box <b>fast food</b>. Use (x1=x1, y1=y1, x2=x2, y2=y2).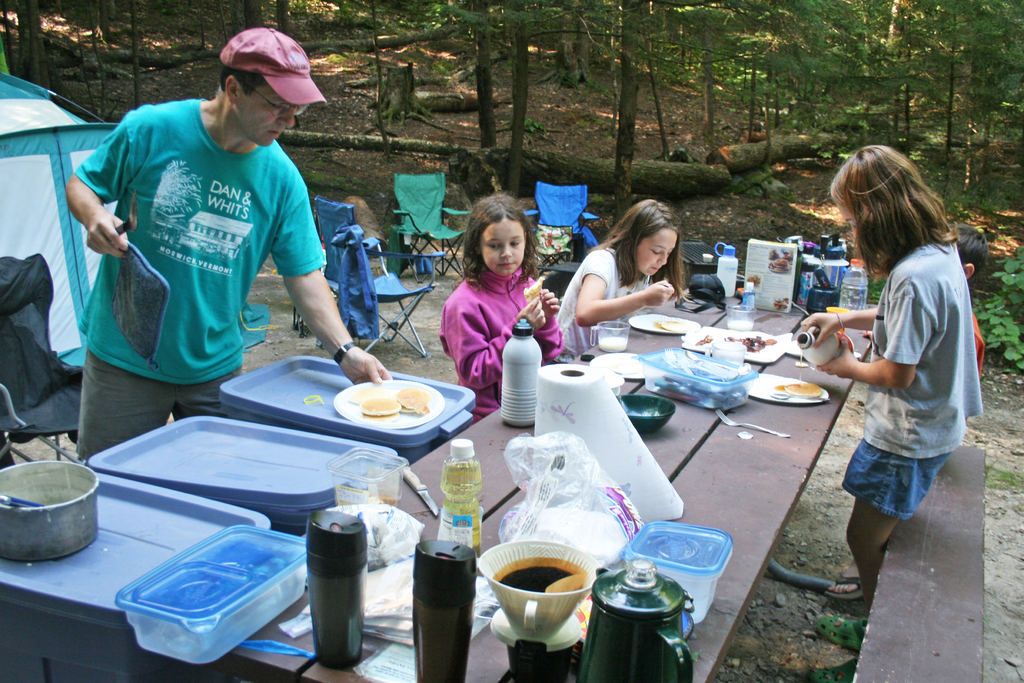
(x1=394, y1=383, x2=432, y2=414).
